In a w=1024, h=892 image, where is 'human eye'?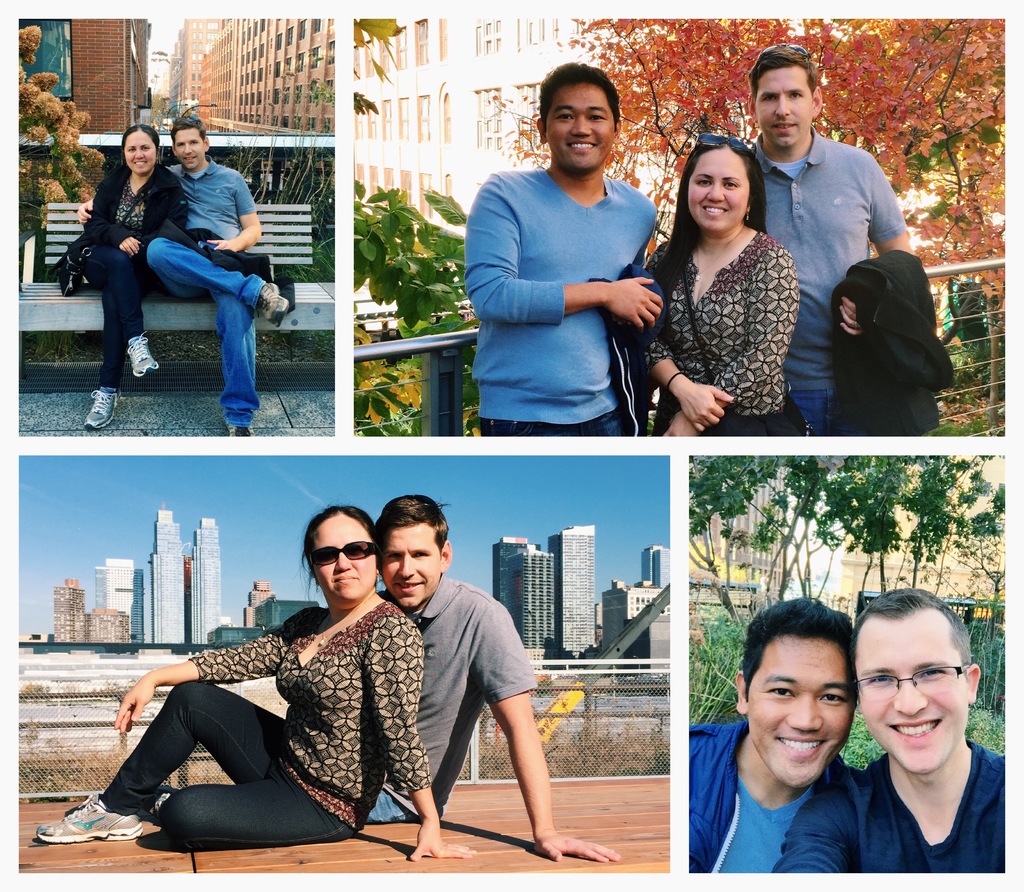
<bbox>409, 545, 429, 560</bbox>.
